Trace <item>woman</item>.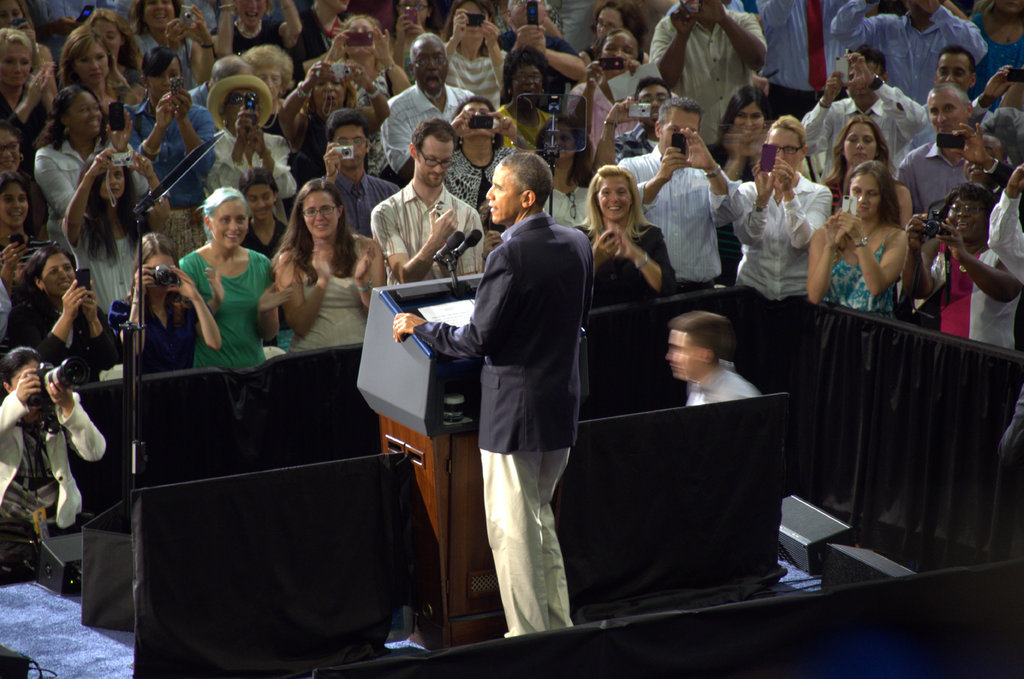
Traced to (left=250, top=180, right=371, bottom=382).
